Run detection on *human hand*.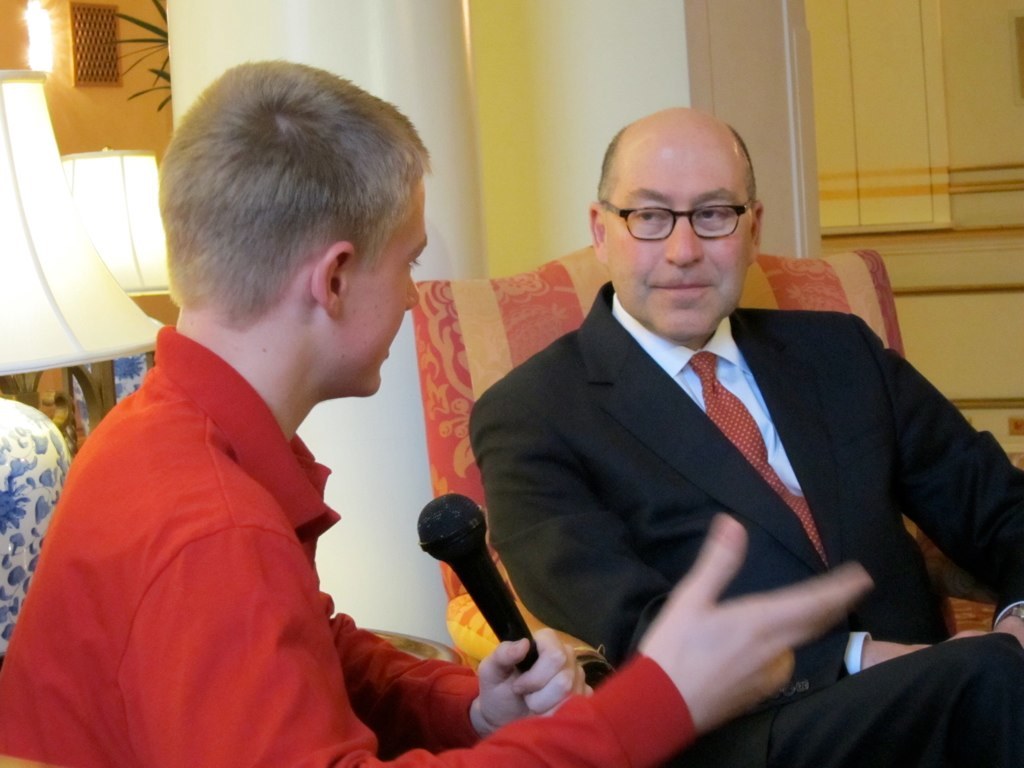
Result: {"x1": 937, "y1": 629, "x2": 1023, "y2": 651}.
